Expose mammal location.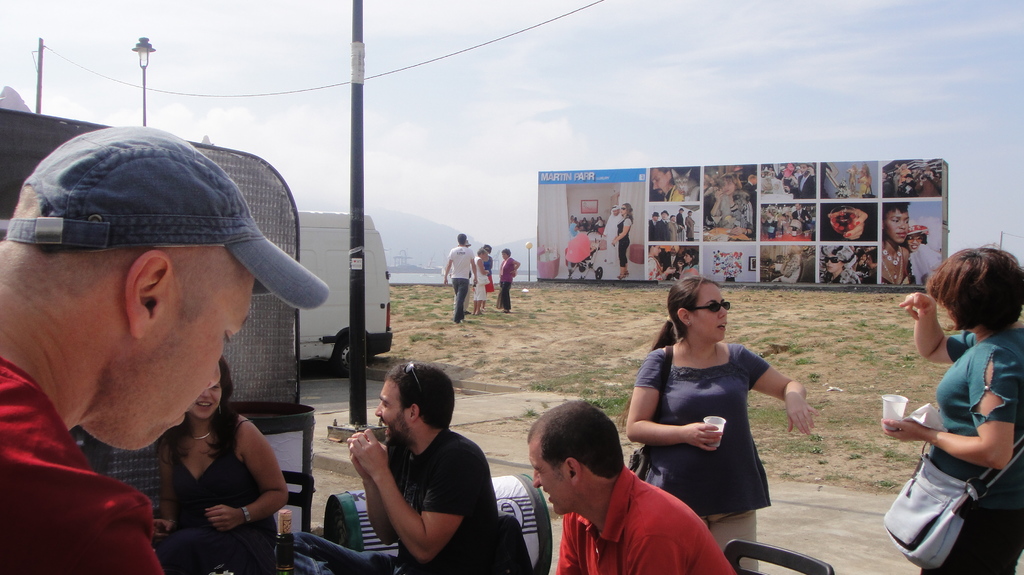
Exposed at region(846, 164, 860, 191).
